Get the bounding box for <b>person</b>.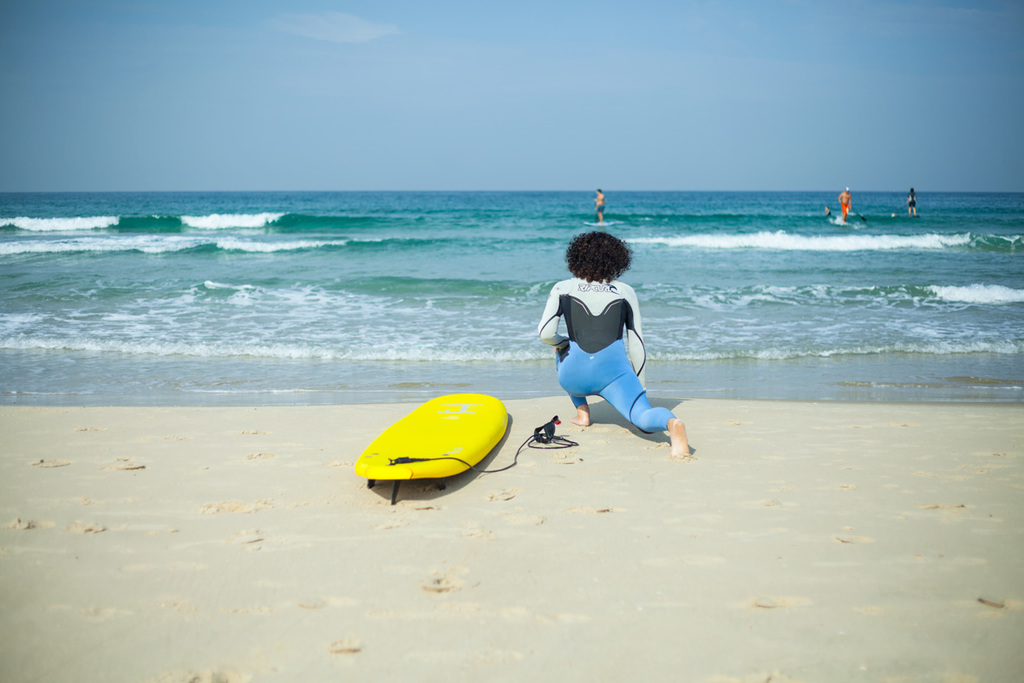
box=[544, 205, 662, 460].
